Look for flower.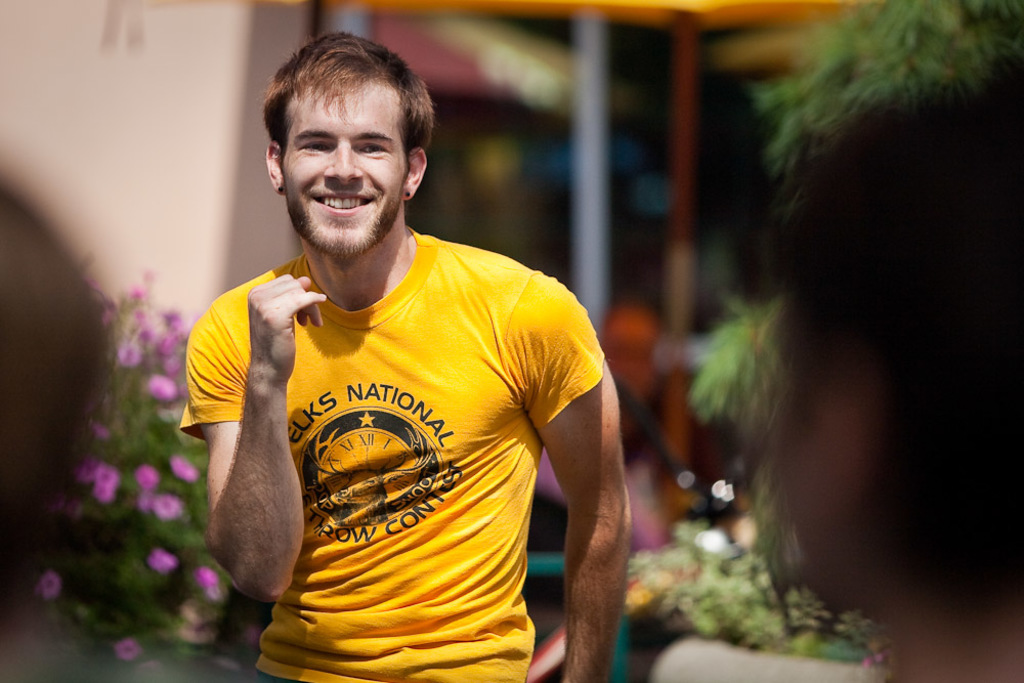
Found: (145,547,178,575).
